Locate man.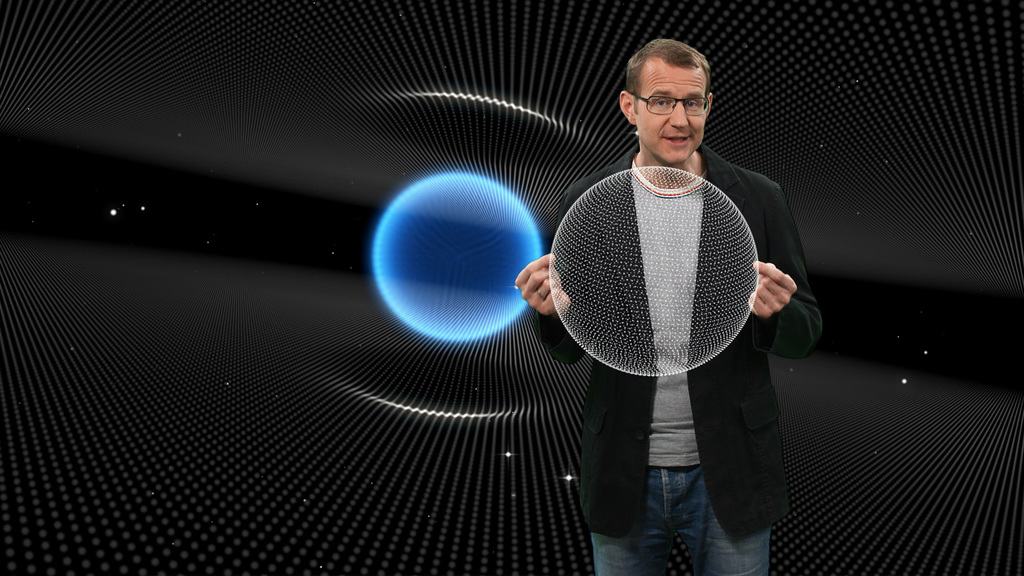
Bounding box: [left=517, top=40, right=822, bottom=575].
